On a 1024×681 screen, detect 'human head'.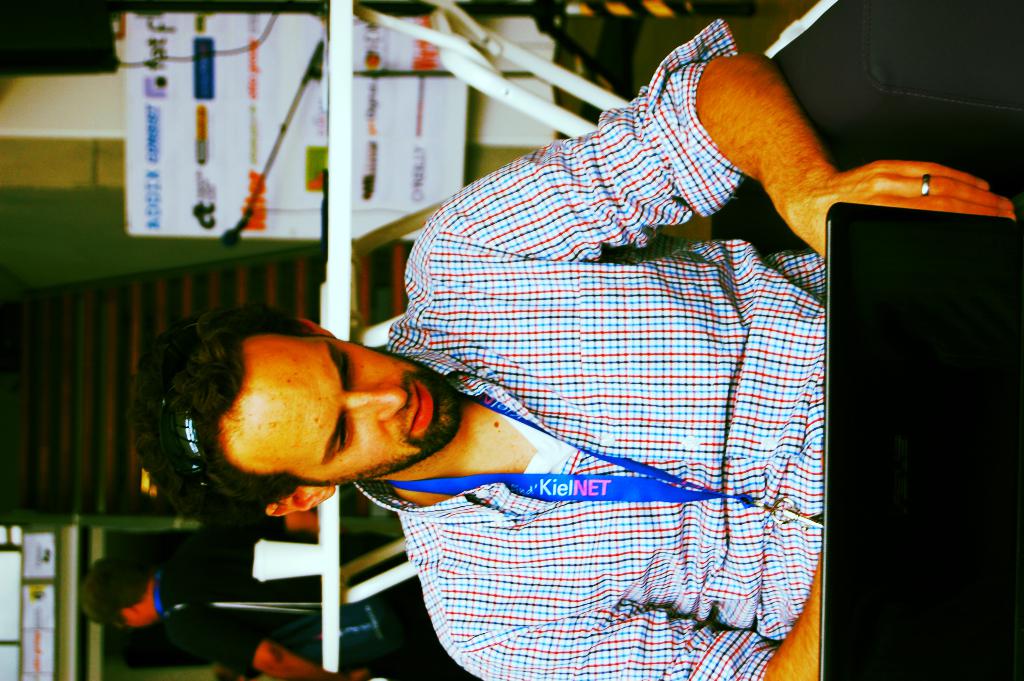
Rect(76, 554, 156, 625).
